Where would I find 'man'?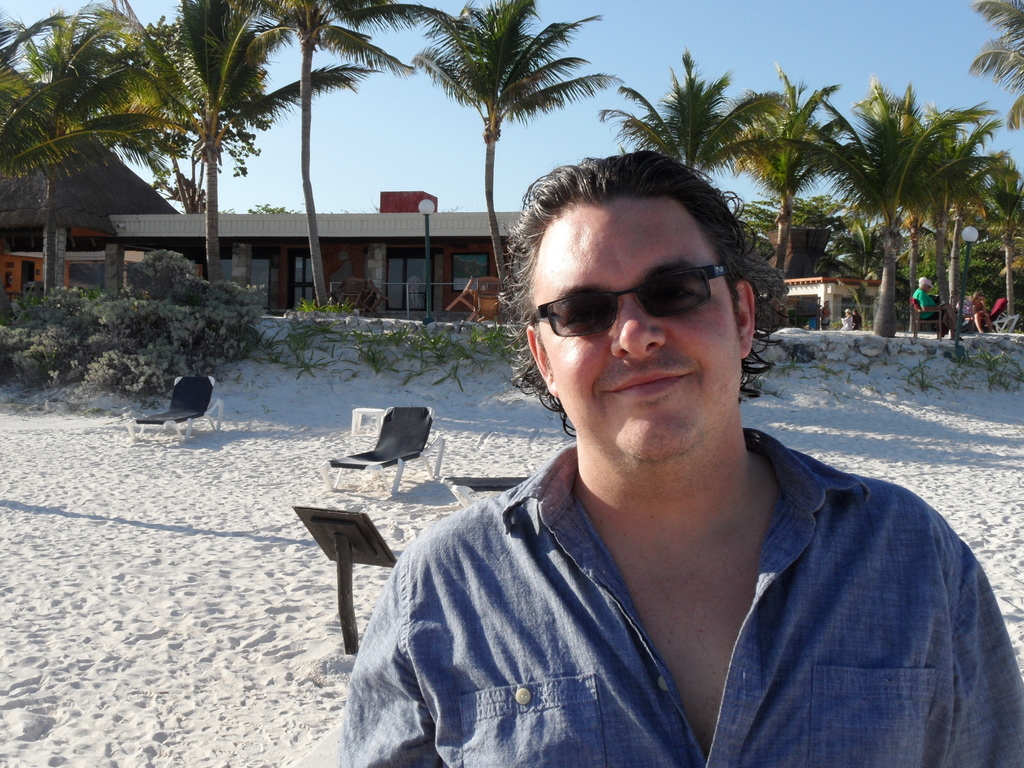
At select_region(910, 276, 966, 342).
